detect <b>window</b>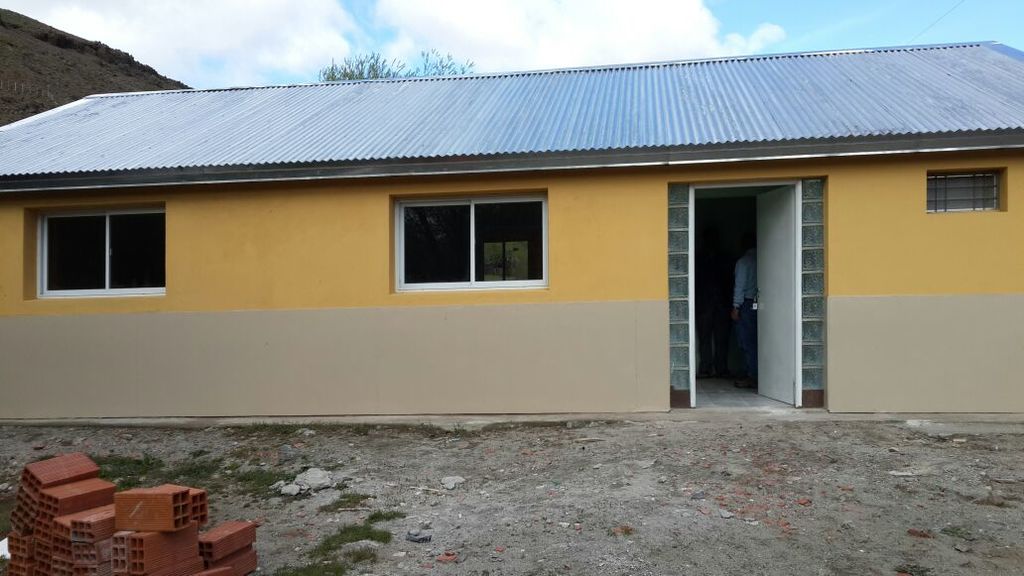
<bbox>33, 206, 169, 292</bbox>
